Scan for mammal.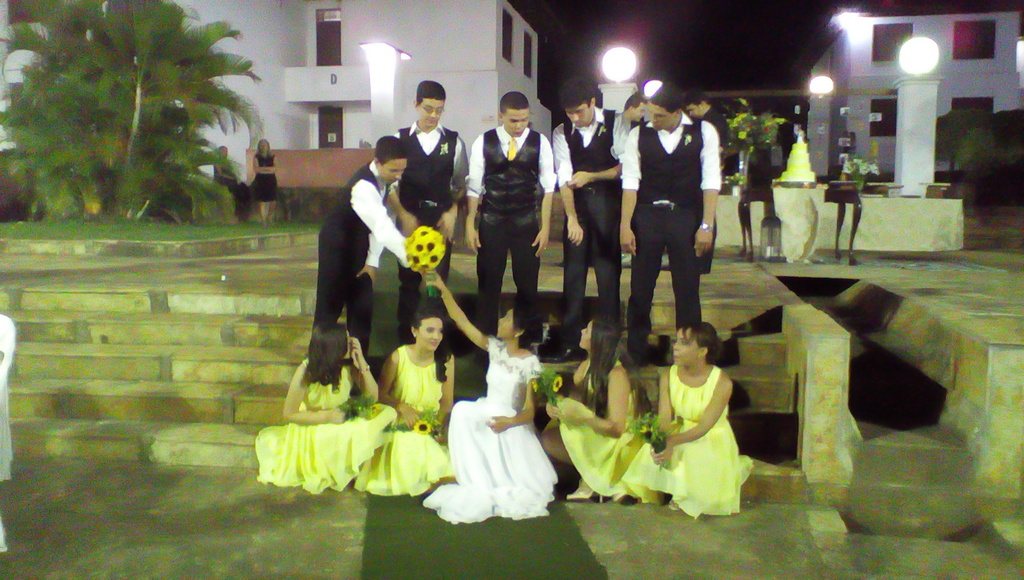
Scan result: <bbox>615, 79, 721, 338</bbox>.
